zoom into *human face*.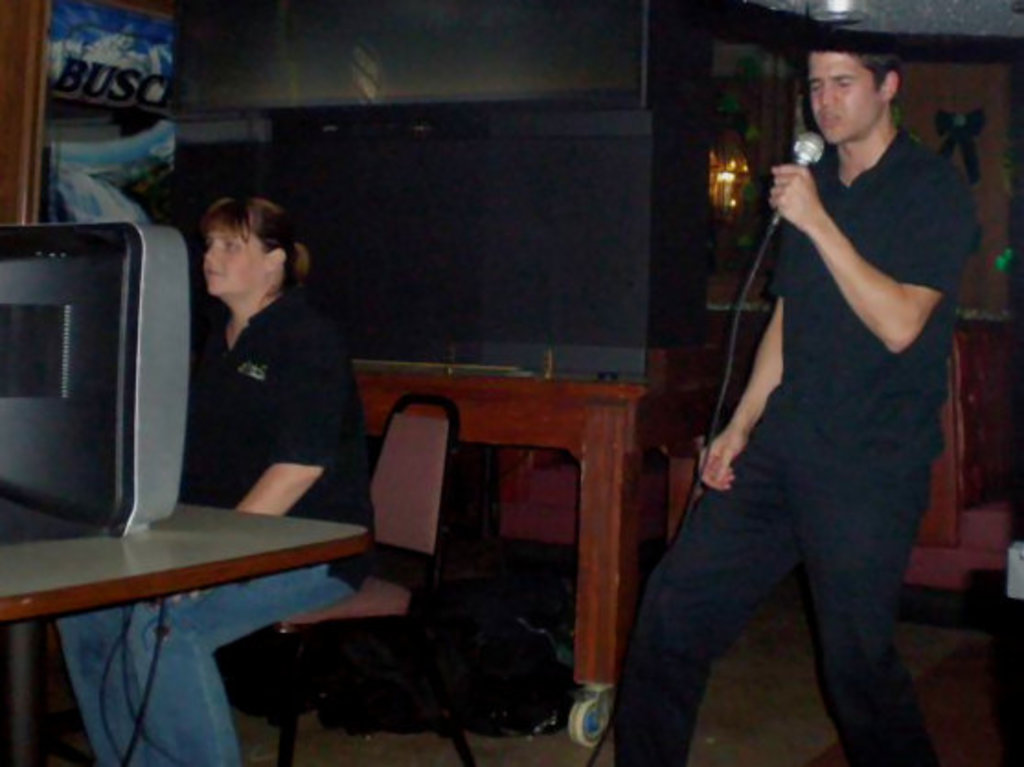
Zoom target: 811:55:882:140.
